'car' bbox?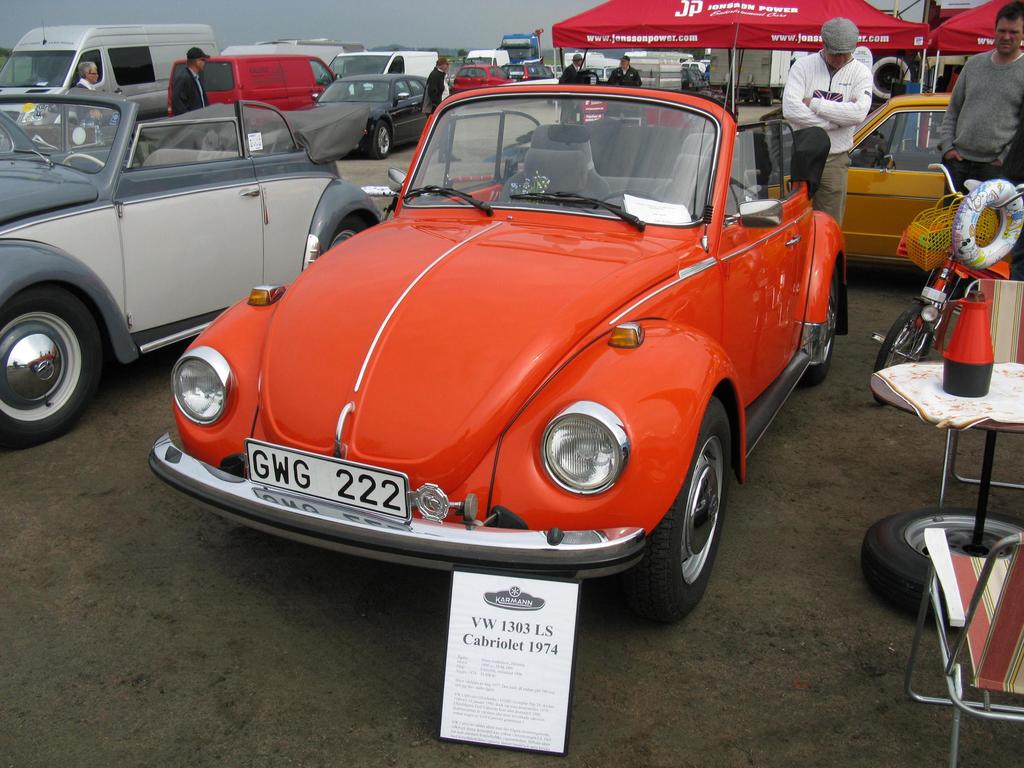
(812,92,1013,272)
